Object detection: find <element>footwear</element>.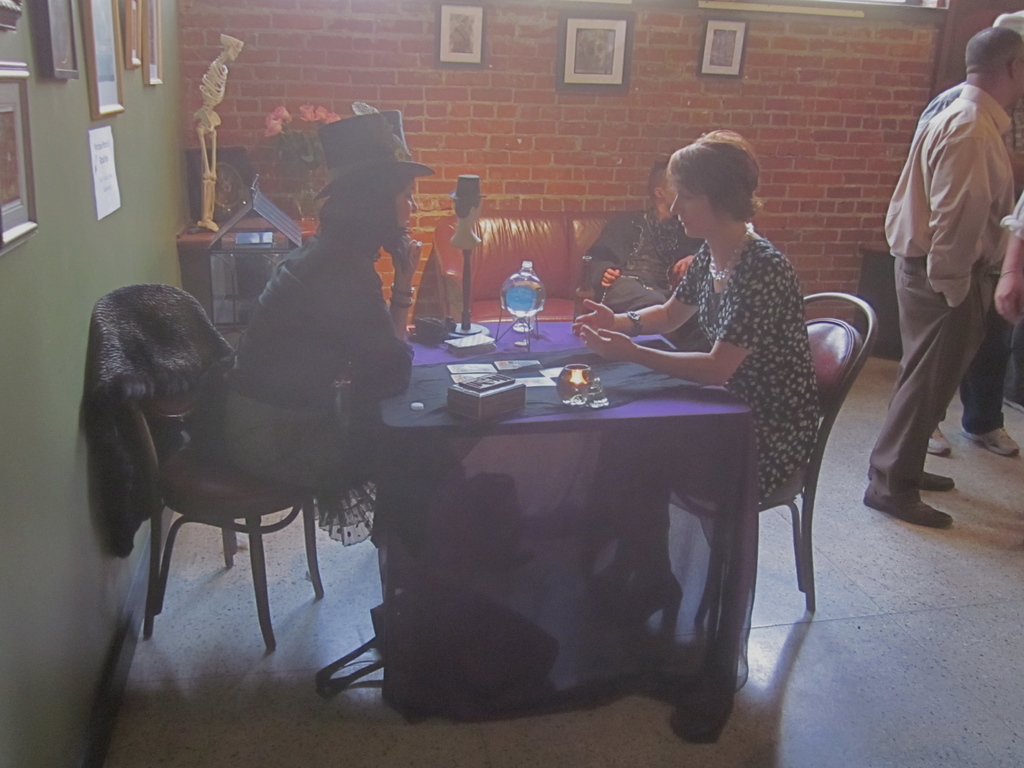
(924,474,947,493).
